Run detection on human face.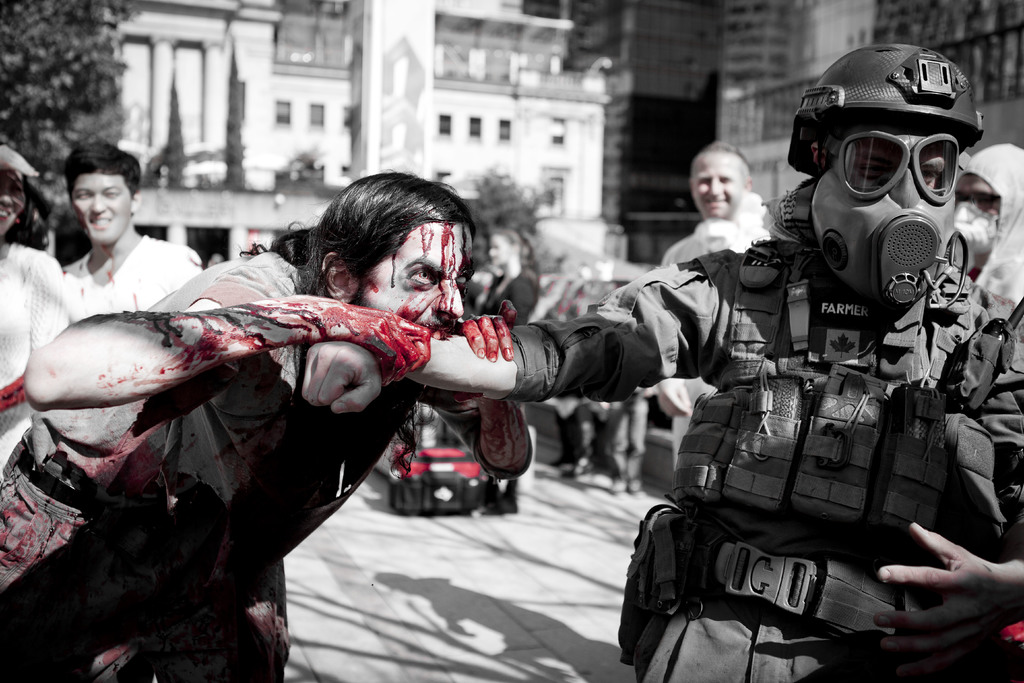
Result: rect(690, 152, 745, 217).
